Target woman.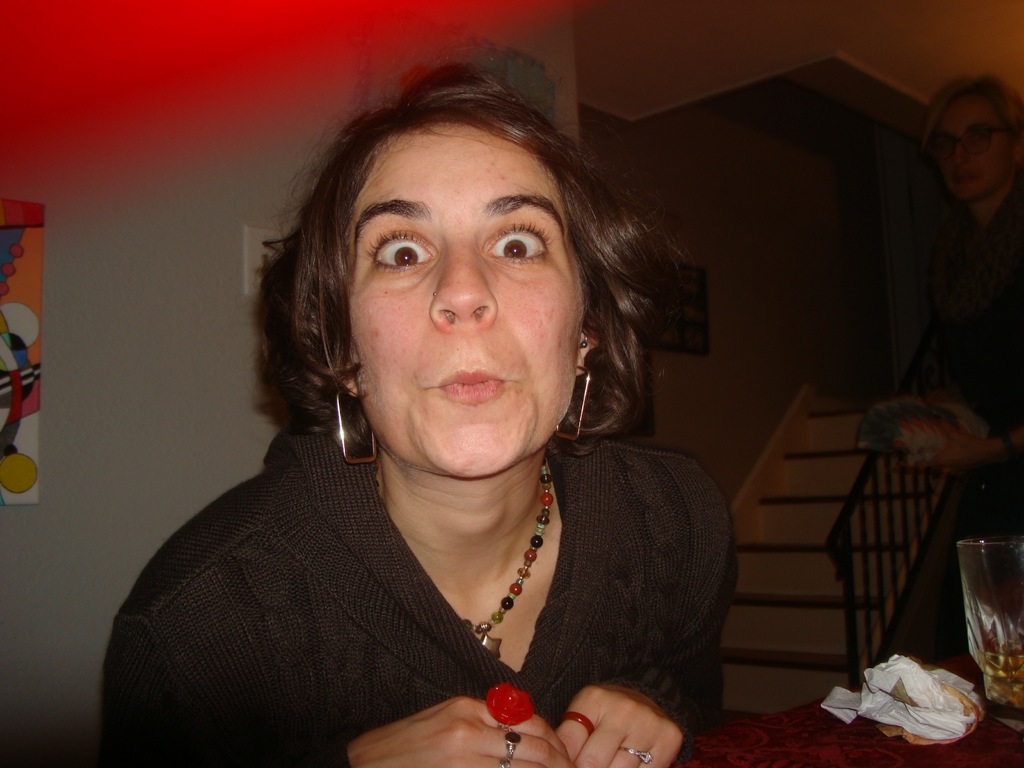
Target region: bbox=(116, 49, 766, 767).
